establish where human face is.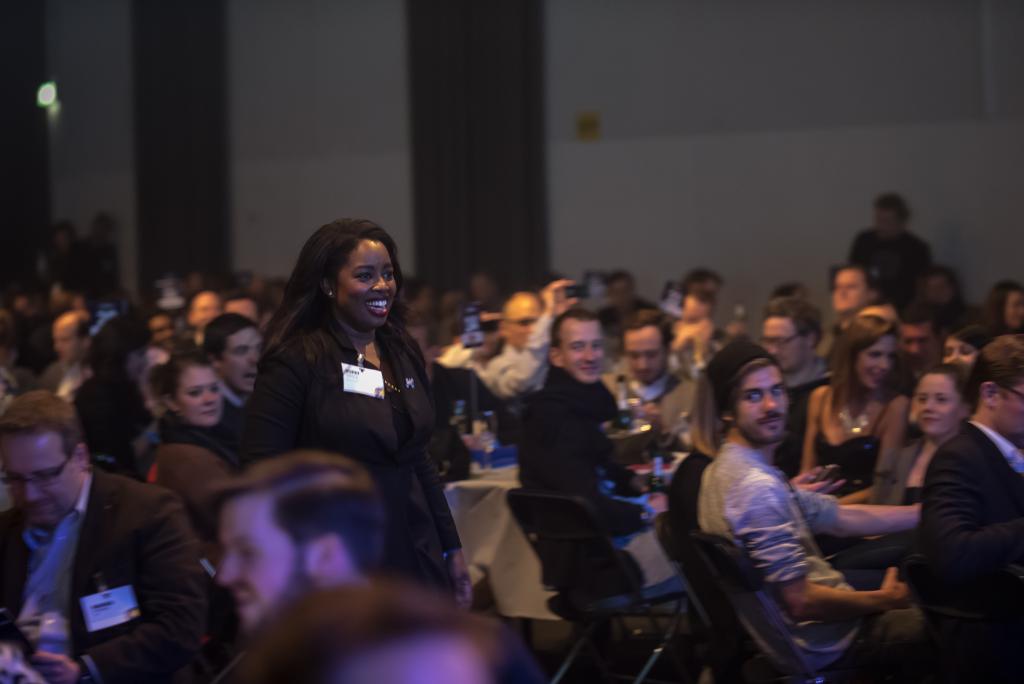
Established at left=560, top=320, right=602, bottom=385.
